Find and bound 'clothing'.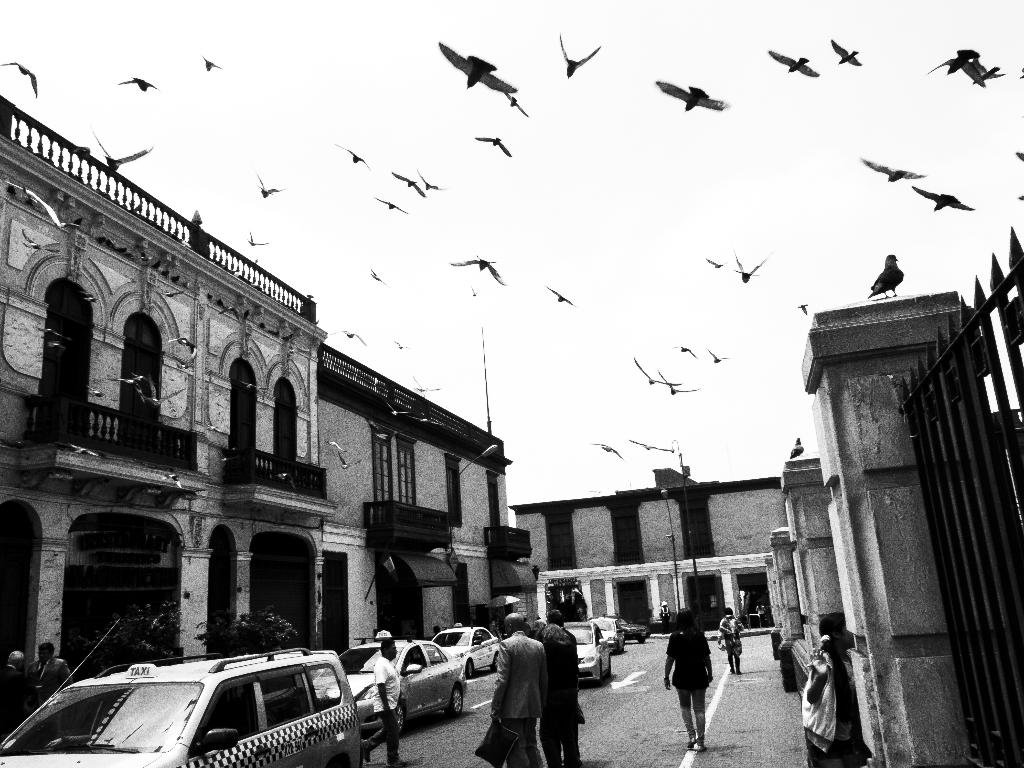
Bound: detection(564, 625, 580, 755).
